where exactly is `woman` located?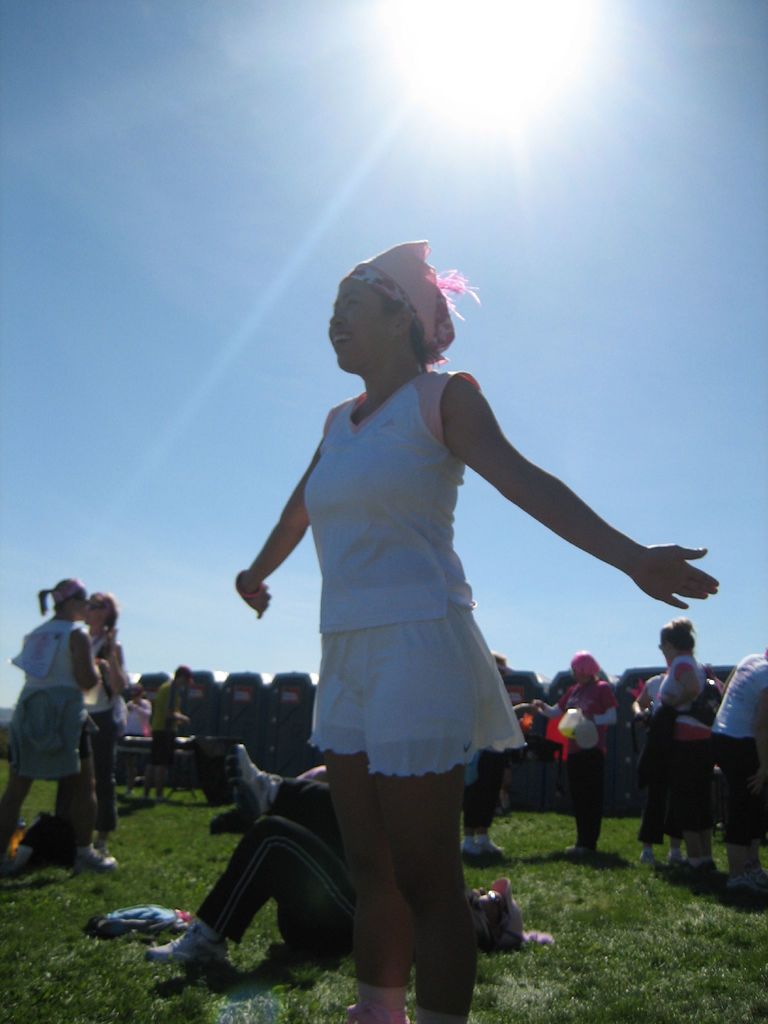
Its bounding box is [x1=527, y1=653, x2=616, y2=854].
